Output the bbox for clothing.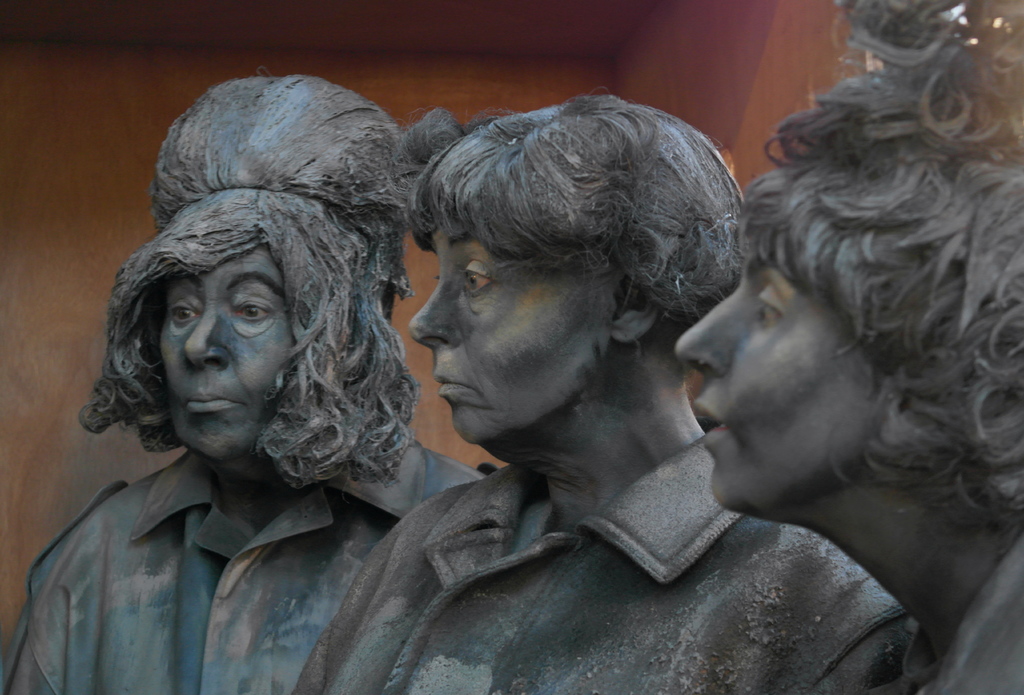
218:411:979:689.
